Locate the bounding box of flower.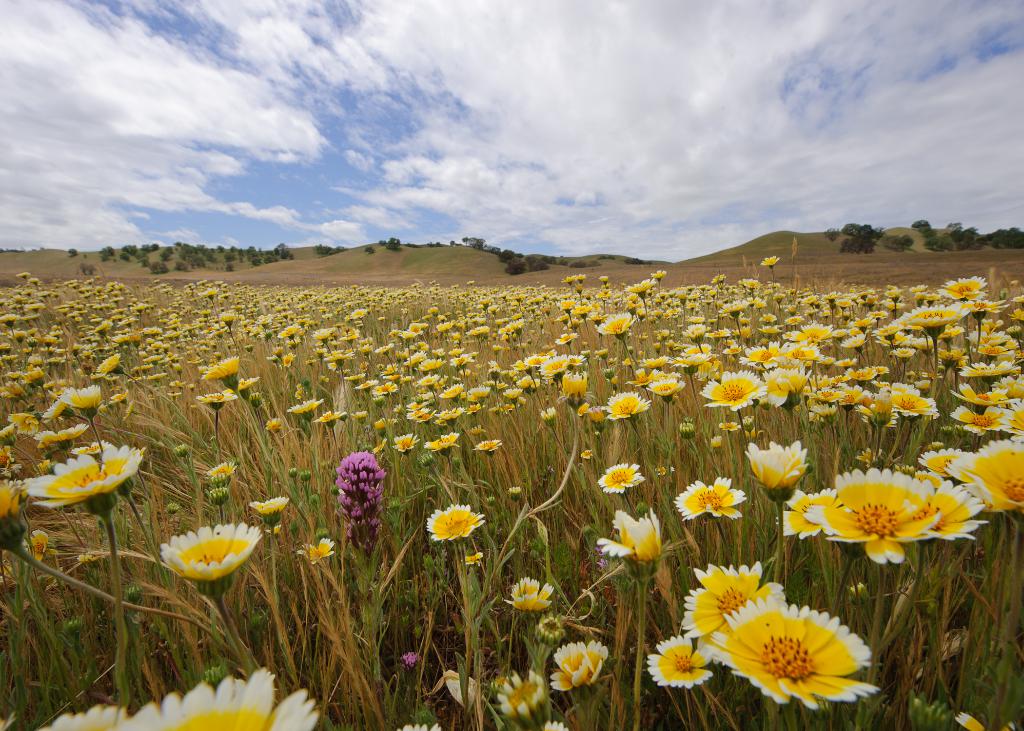
Bounding box: (428, 499, 487, 544).
